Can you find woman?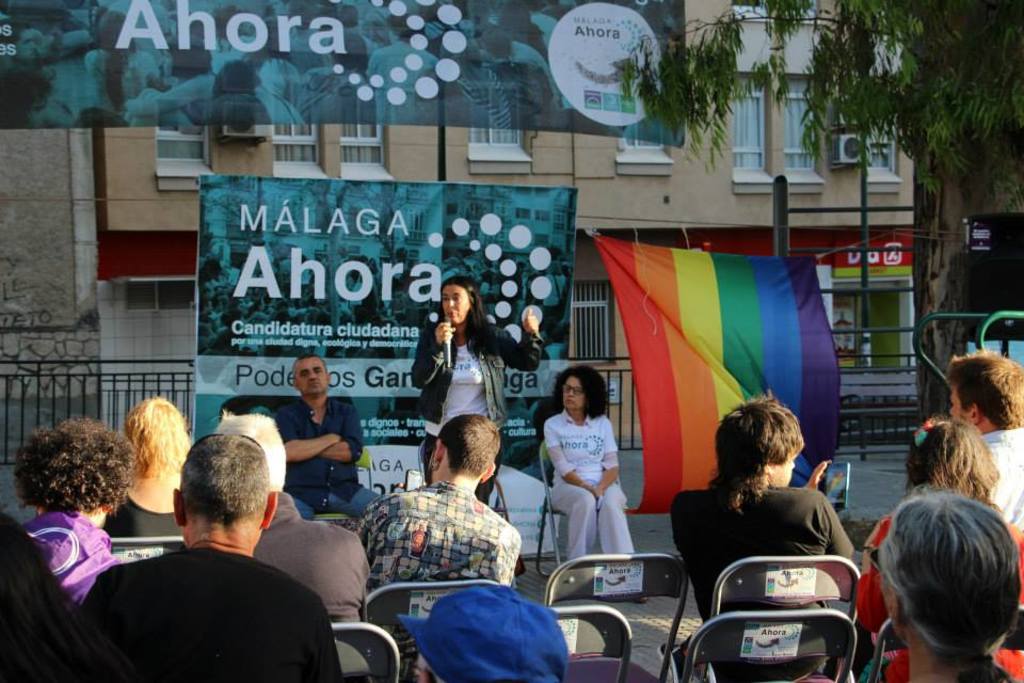
Yes, bounding box: (875,486,1023,682).
